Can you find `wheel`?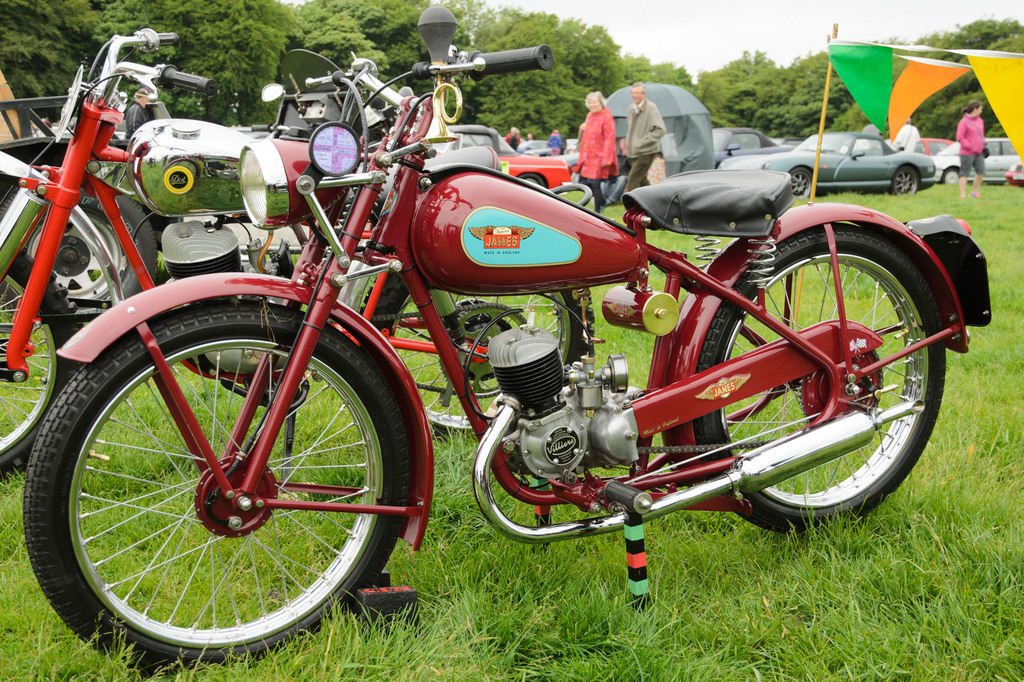
Yes, bounding box: (361, 270, 596, 443).
